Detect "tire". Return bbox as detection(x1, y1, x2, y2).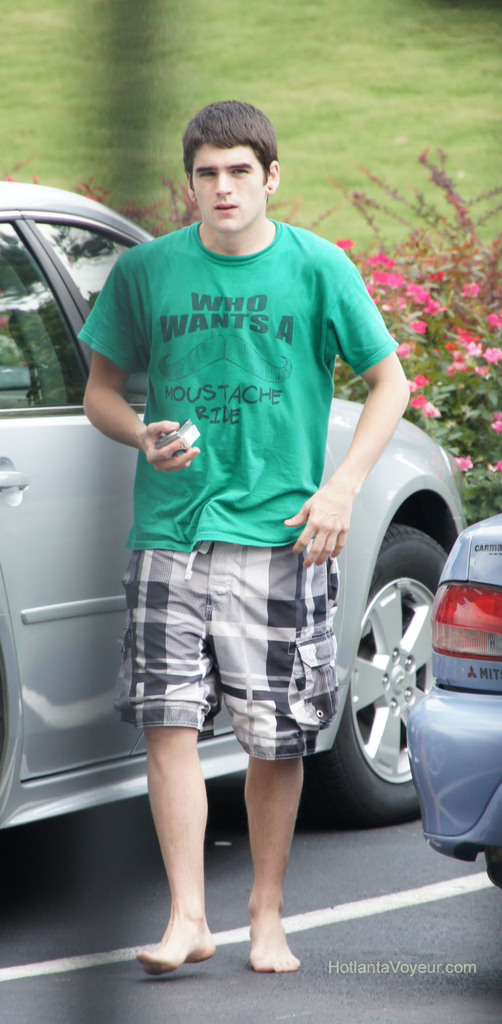
detection(336, 521, 430, 840).
